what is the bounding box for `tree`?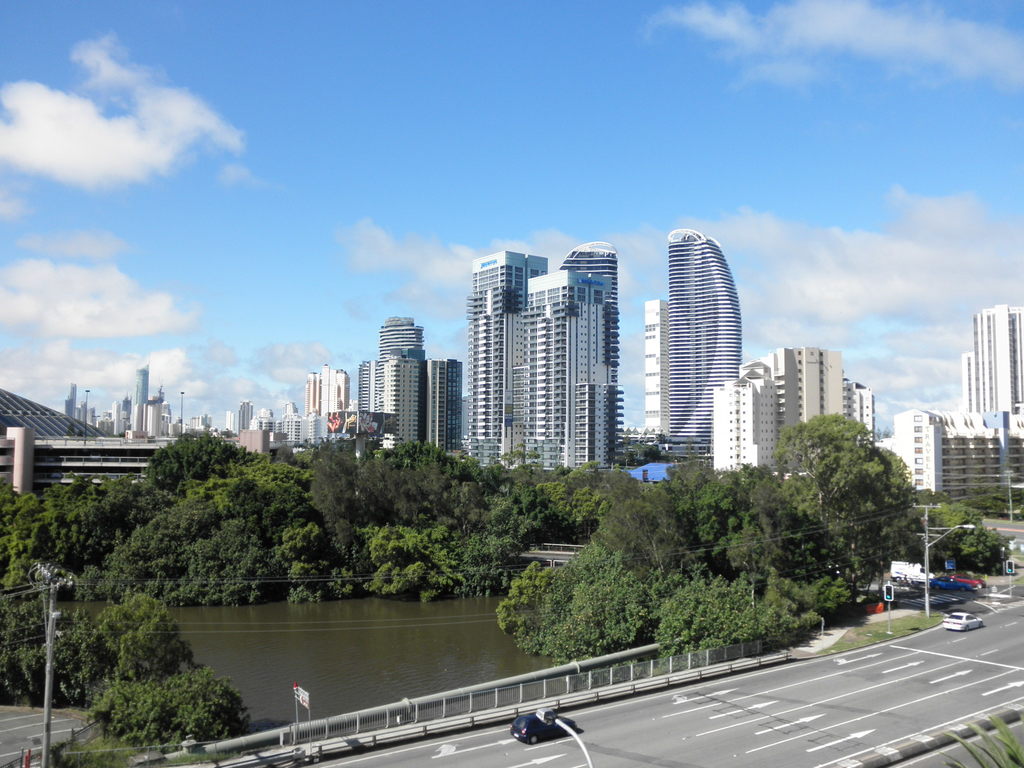
[307, 451, 488, 553].
